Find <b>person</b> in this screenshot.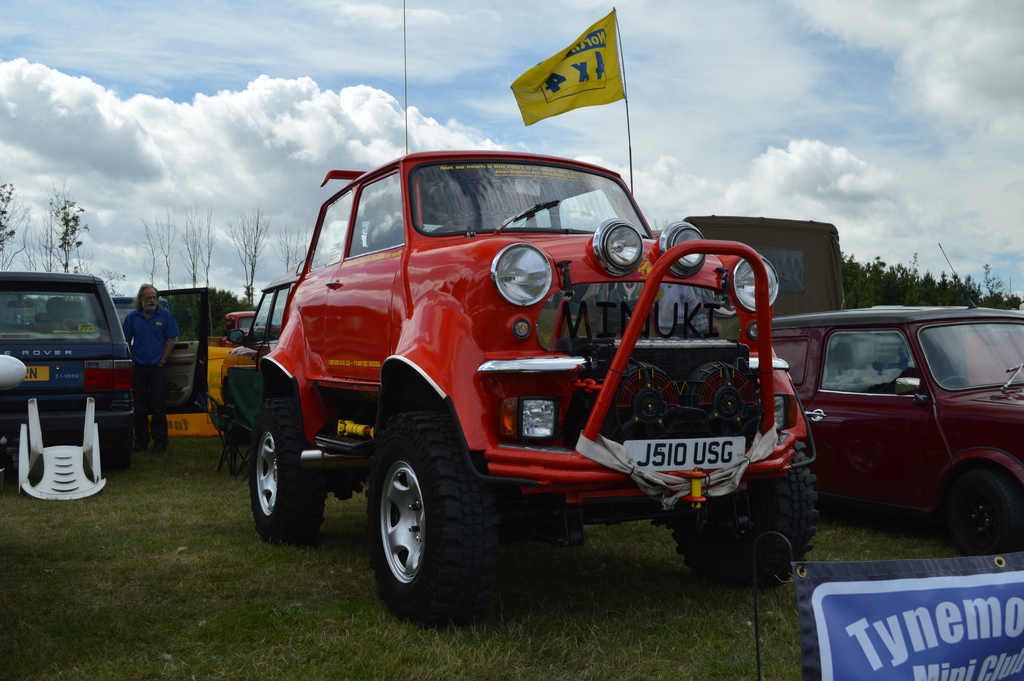
The bounding box for <b>person</b> is 124, 284, 177, 448.
